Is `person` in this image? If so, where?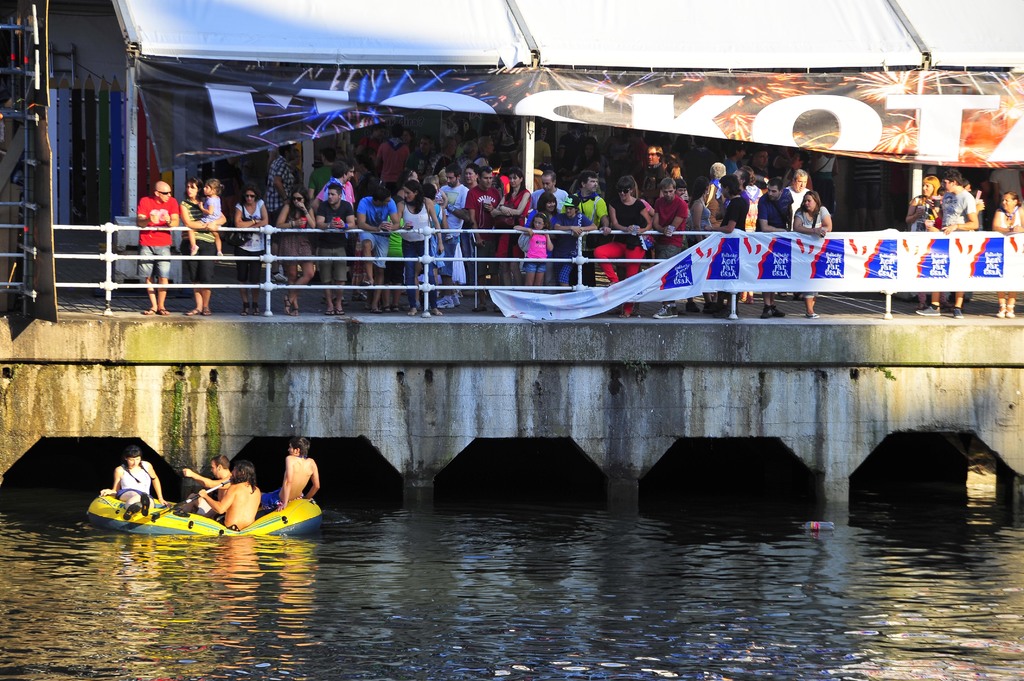
Yes, at l=650, t=178, r=689, b=321.
